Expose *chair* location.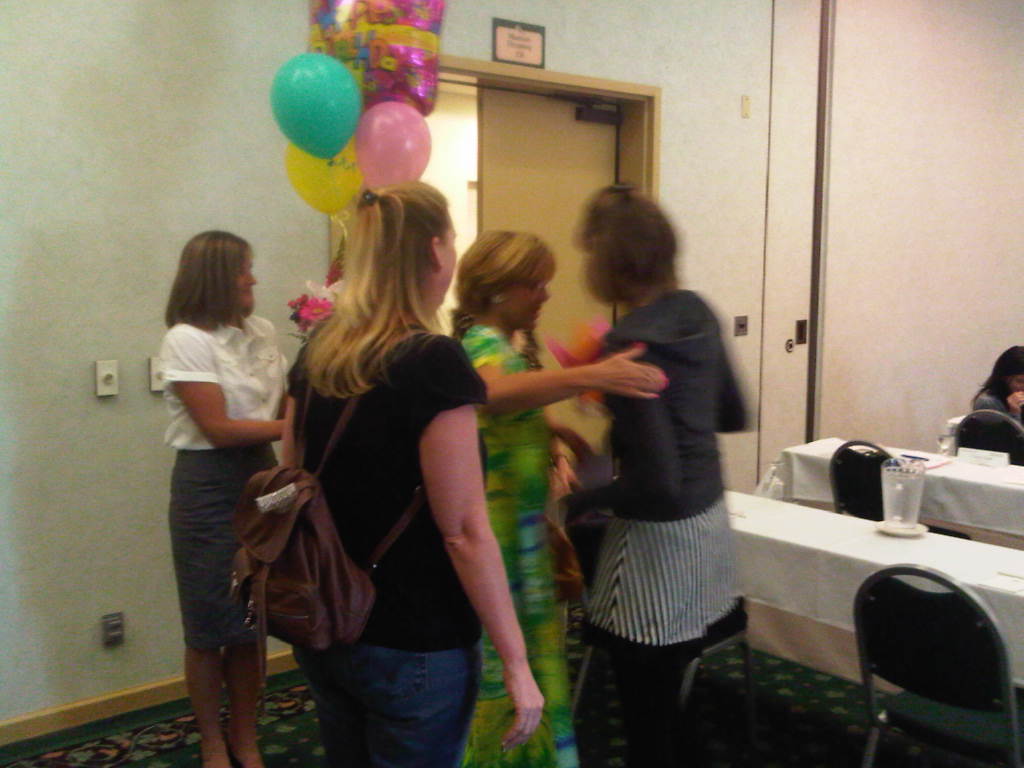
Exposed at x1=824 y1=436 x2=965 y2=542.
